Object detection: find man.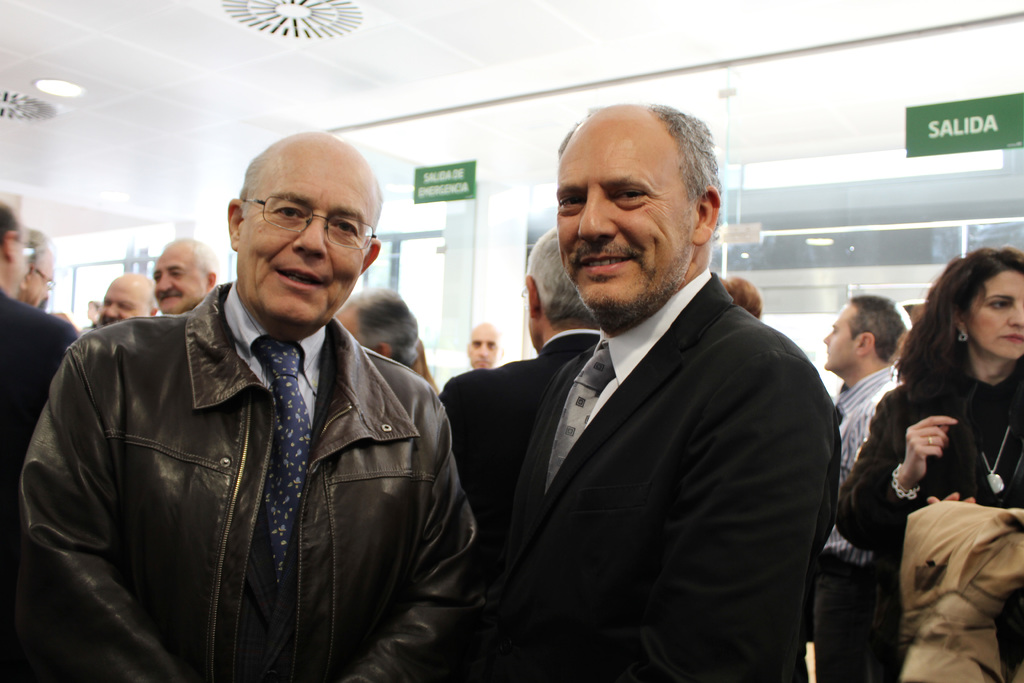
BBox(83, 267, 160, 329).
